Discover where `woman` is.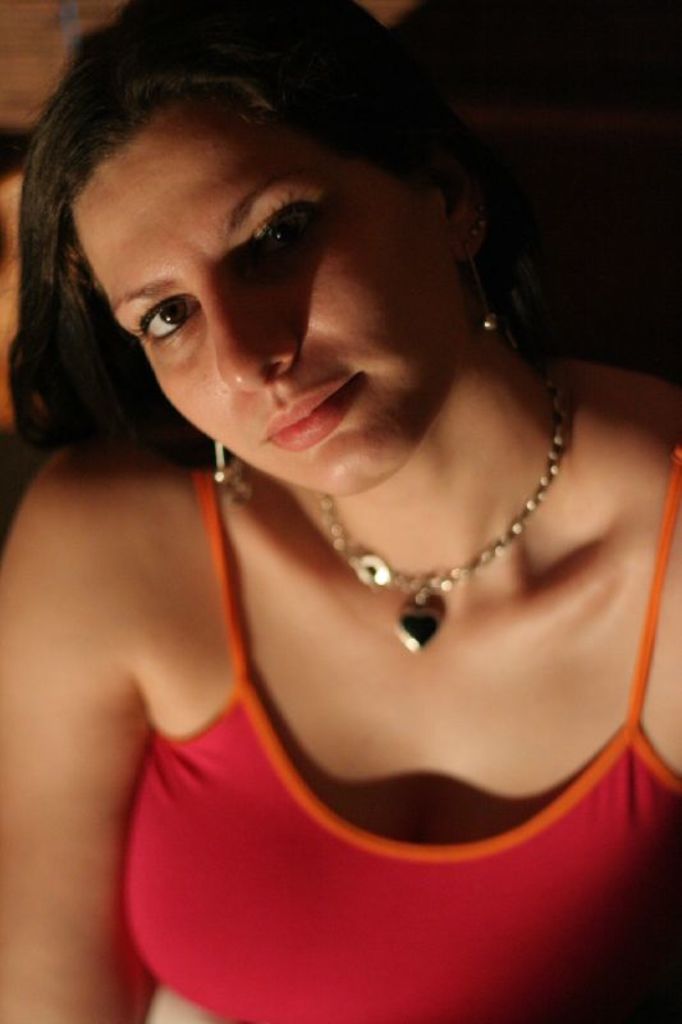
Discovered at <box>0,0,681,1023</box>.
